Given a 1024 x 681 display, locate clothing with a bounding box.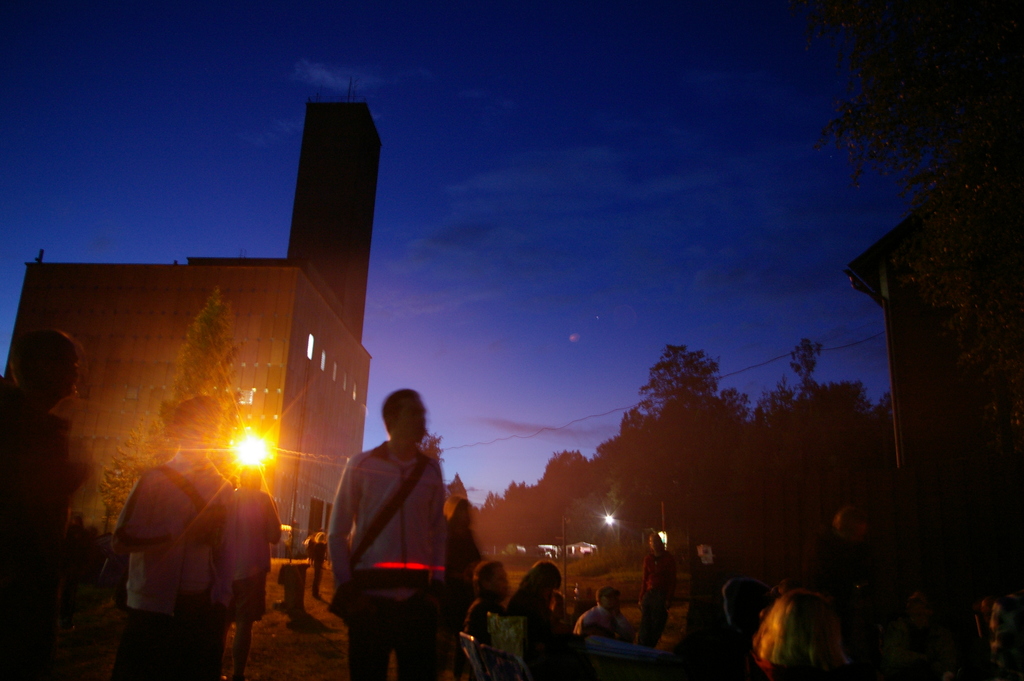
Located: l=228, t=487, r=283, b=627.
